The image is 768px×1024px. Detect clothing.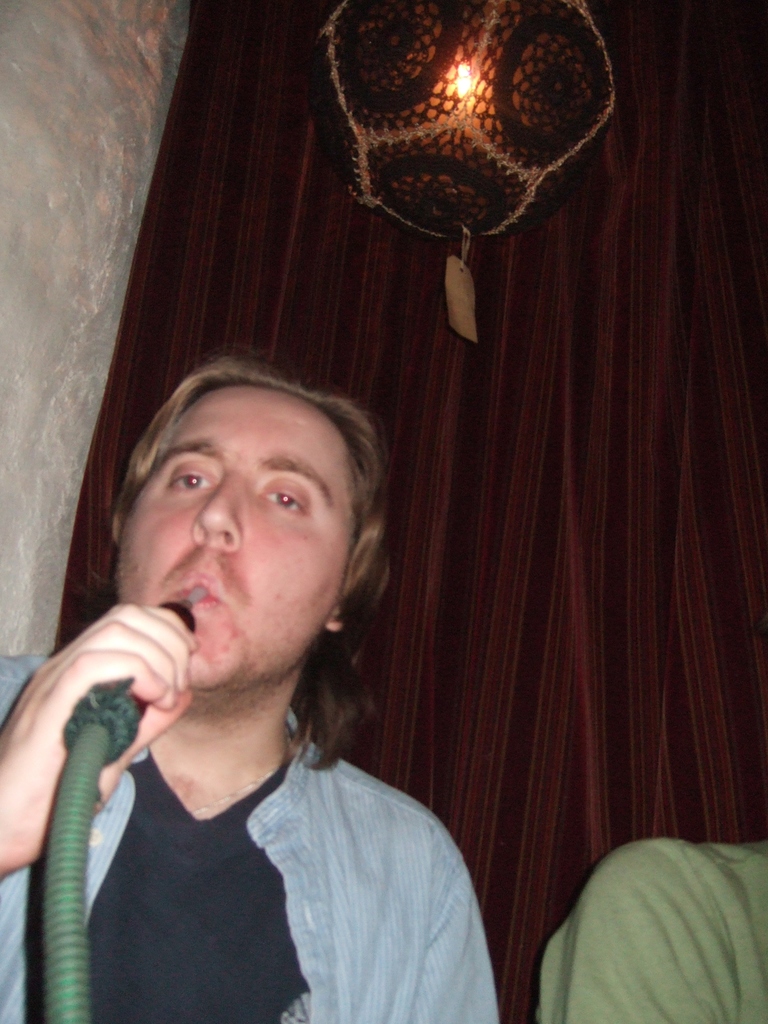
Detection: {"left": 538, "top": 819, "right": 767, "bottom": 1023}.
